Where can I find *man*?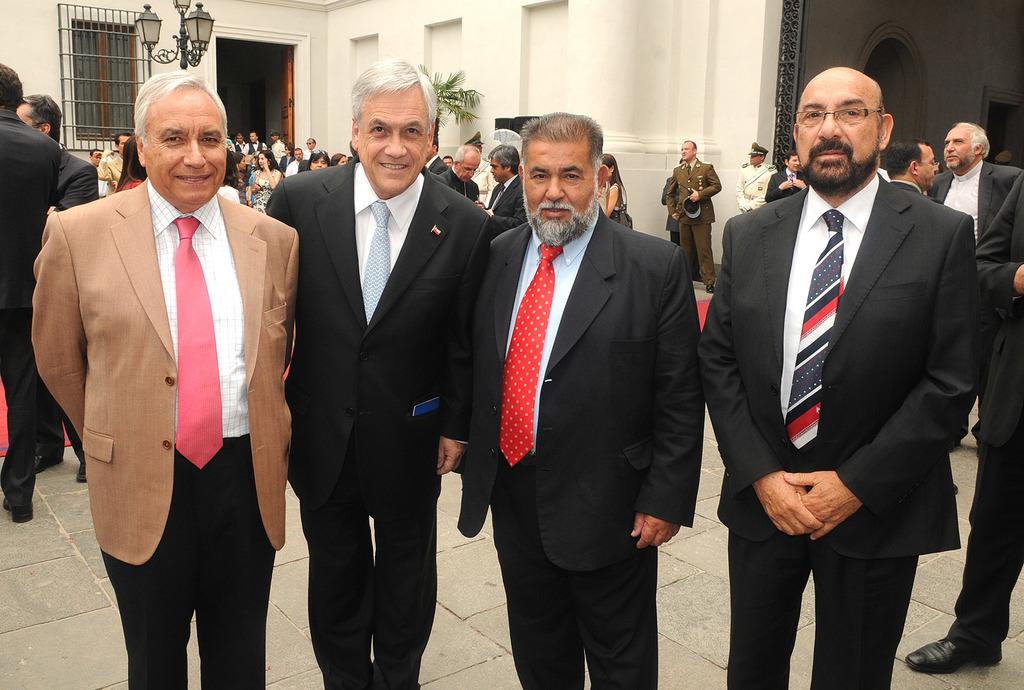
You can find it at bbox(234, 131, 246, 154).
